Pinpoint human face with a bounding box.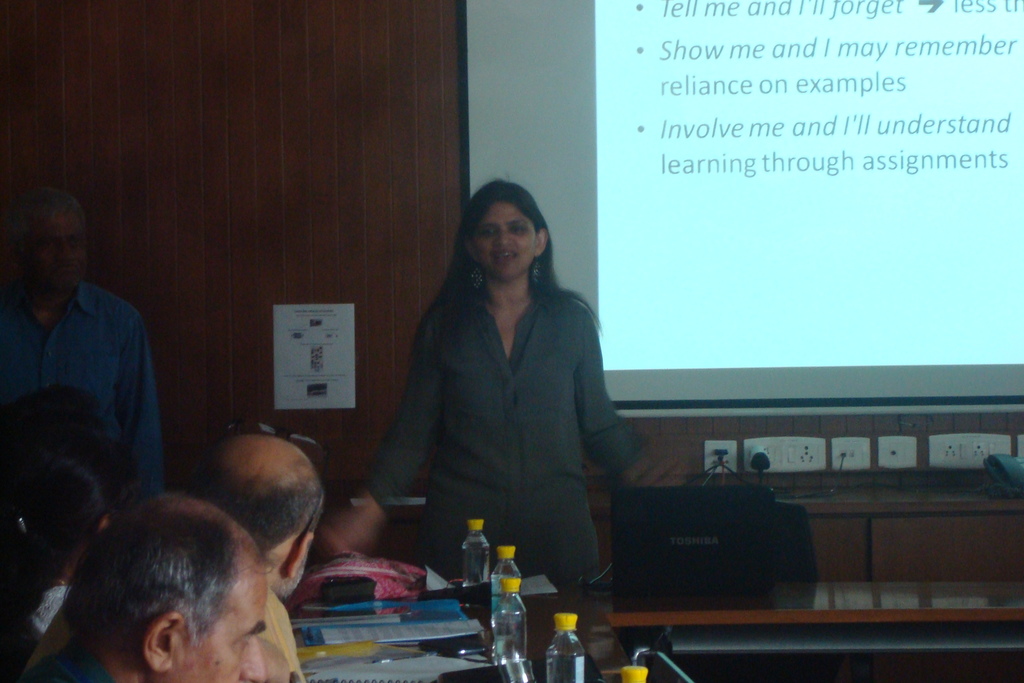
box(282, 531, 312, 598).
